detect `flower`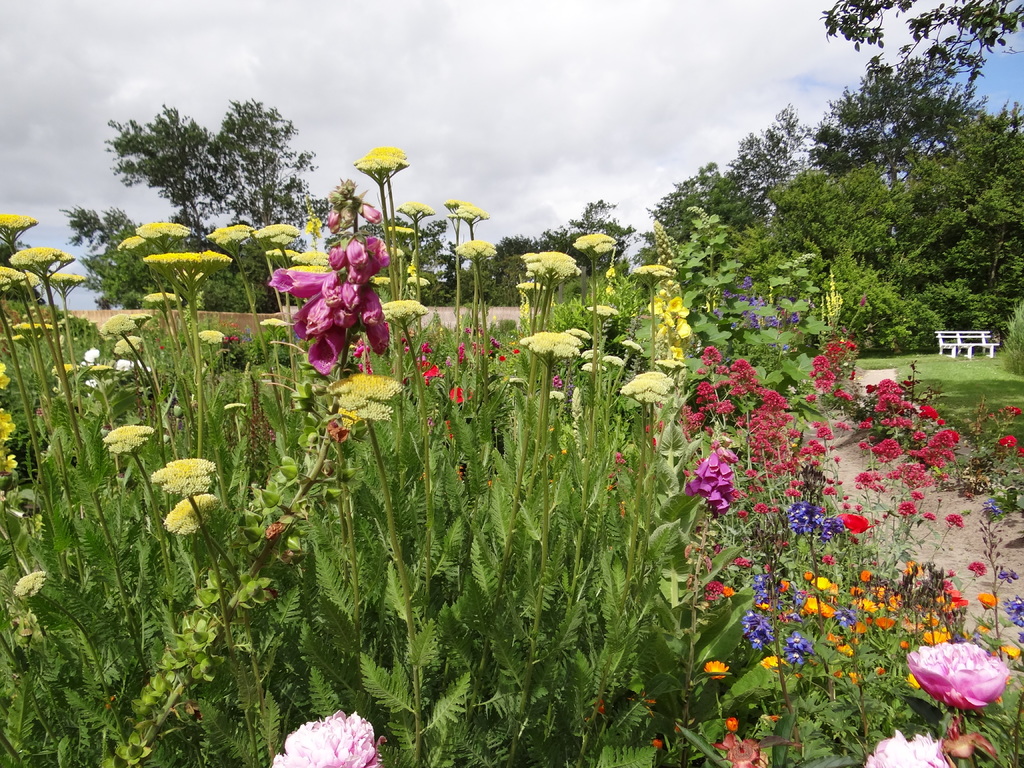
[left=271, top=707, right=387, bottom=767]
